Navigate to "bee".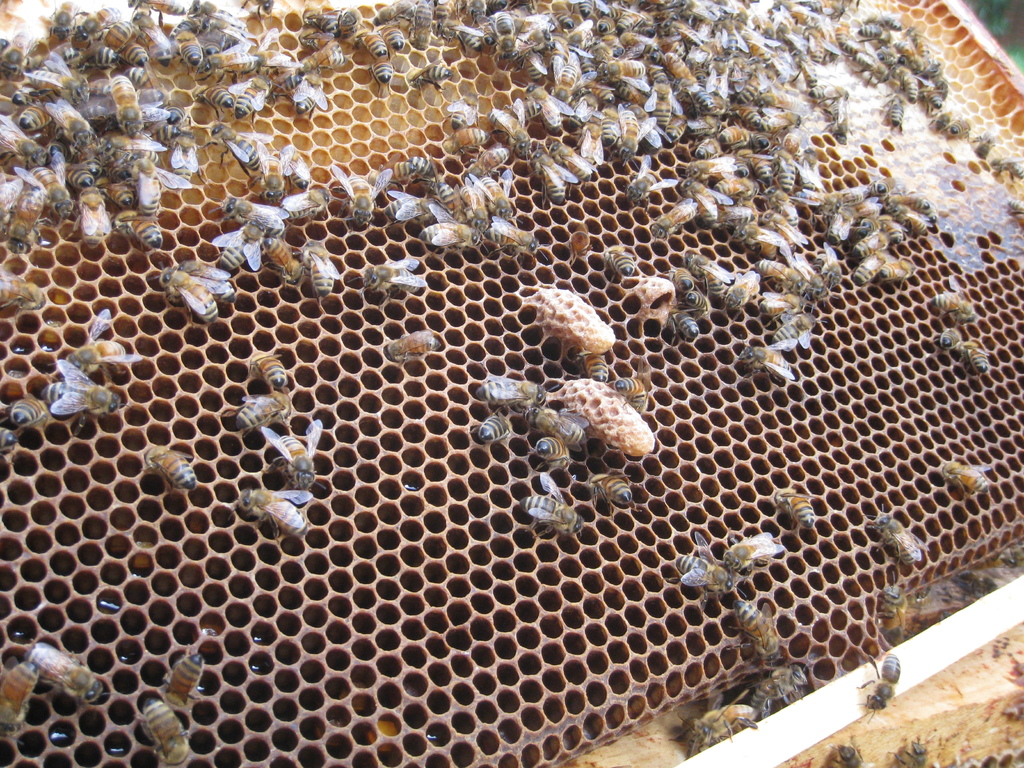
Navigation target: BBox(444, 90, 472, 133).
